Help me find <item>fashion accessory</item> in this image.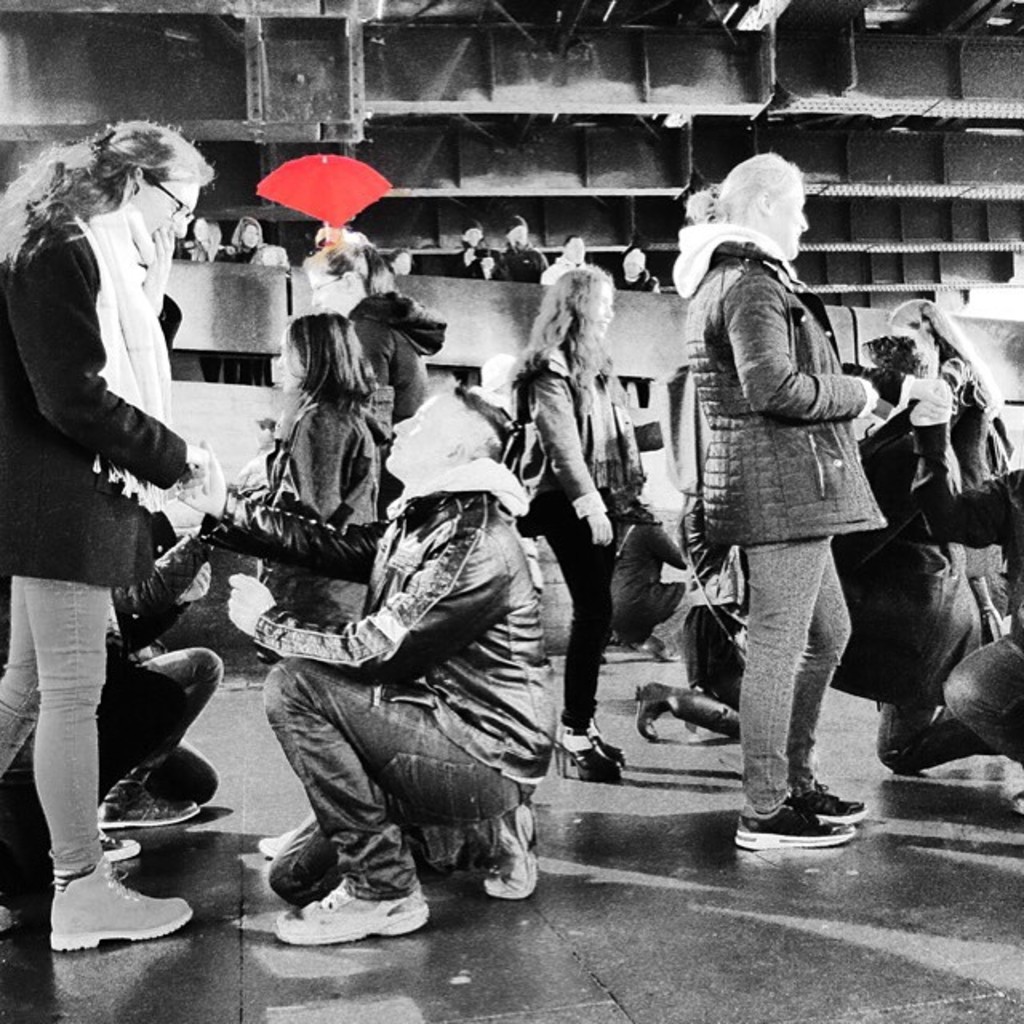
Found it: bbox(507, 214, 530, 235).
